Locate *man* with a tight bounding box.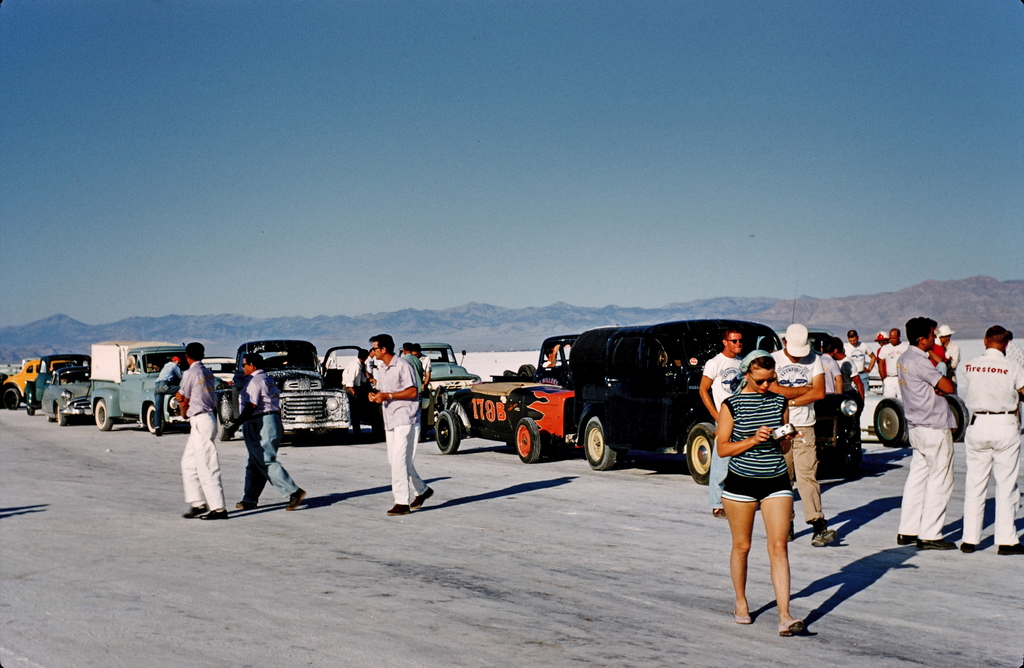
BBox(897, 320, 956, 548).
